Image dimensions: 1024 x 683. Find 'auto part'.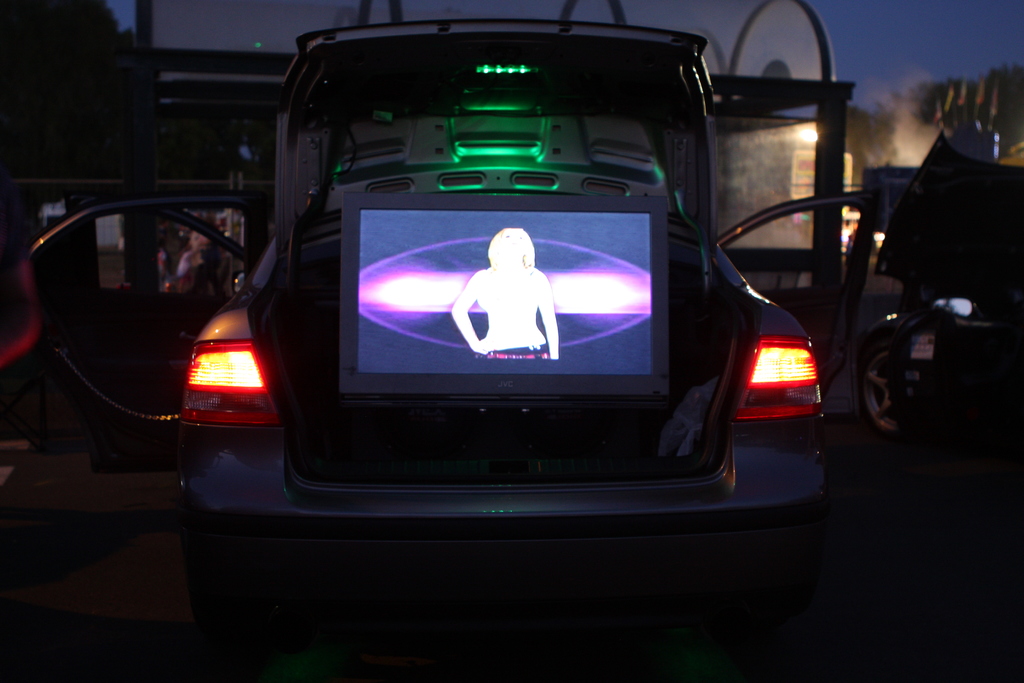
180/339/282/427.
